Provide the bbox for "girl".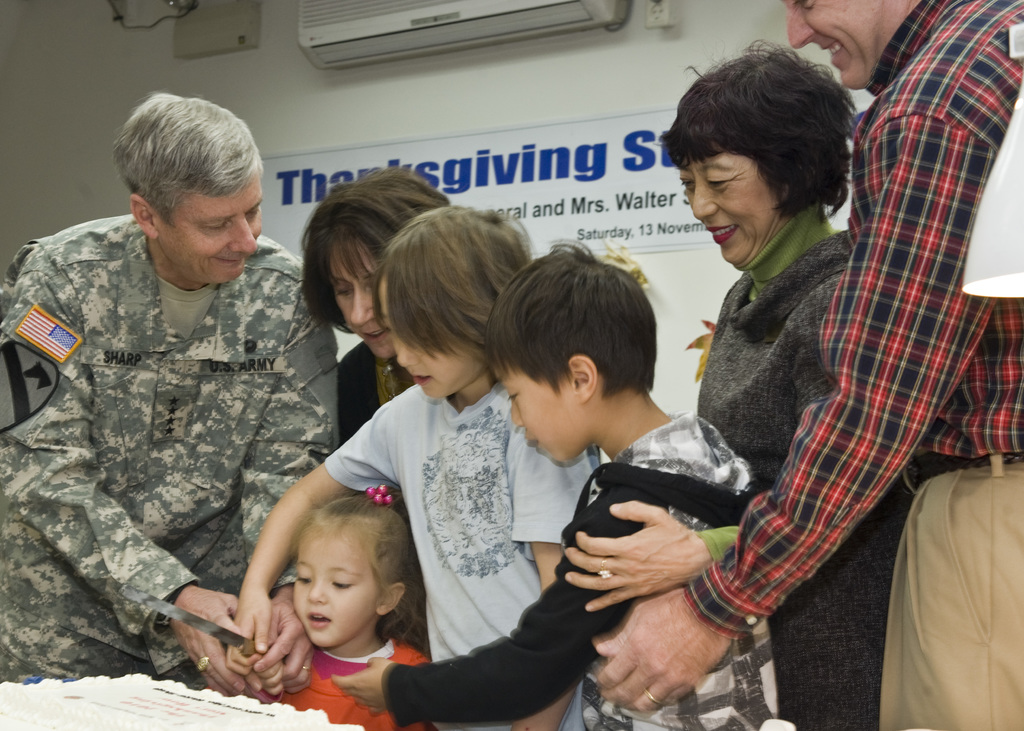
(223,483,426,730).
